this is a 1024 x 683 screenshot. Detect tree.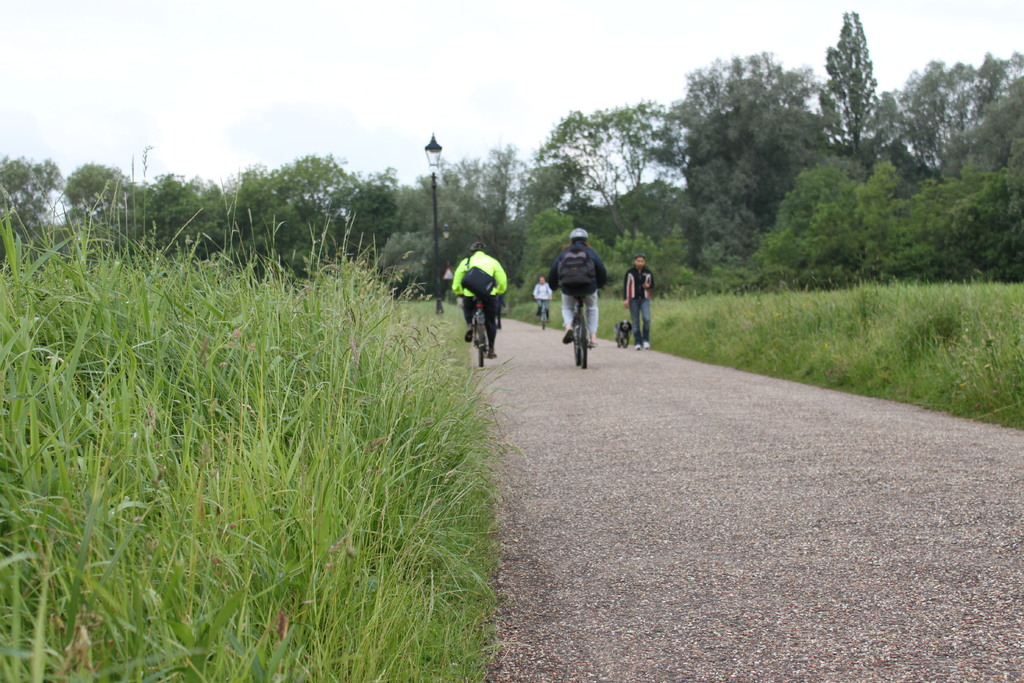
397:95:695:295.
